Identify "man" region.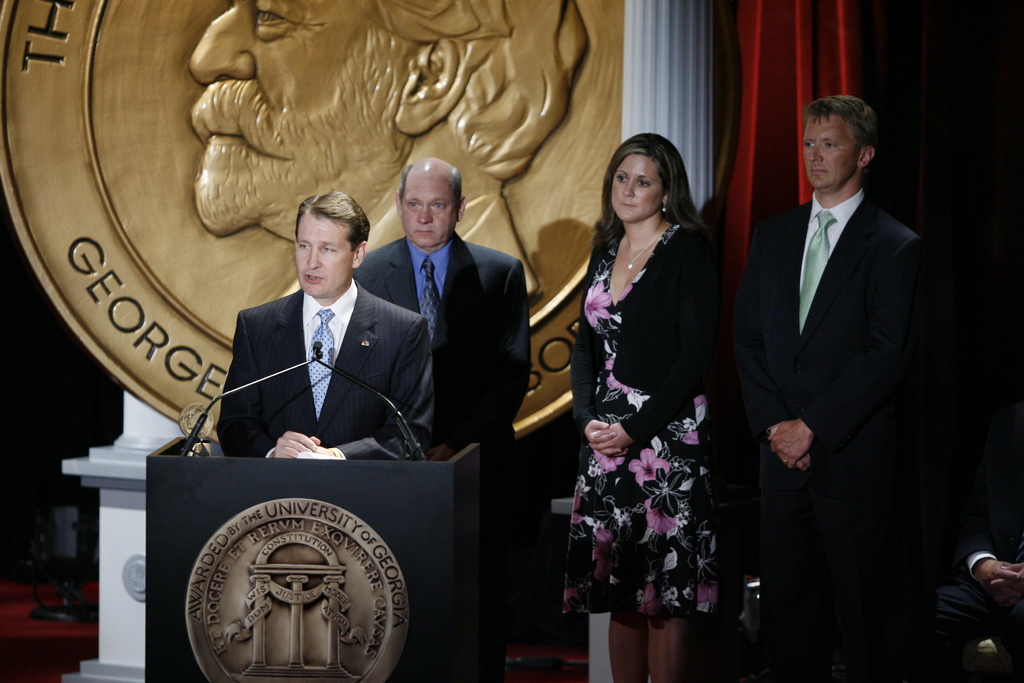
Region: detection(348, 163, 526, 654).
